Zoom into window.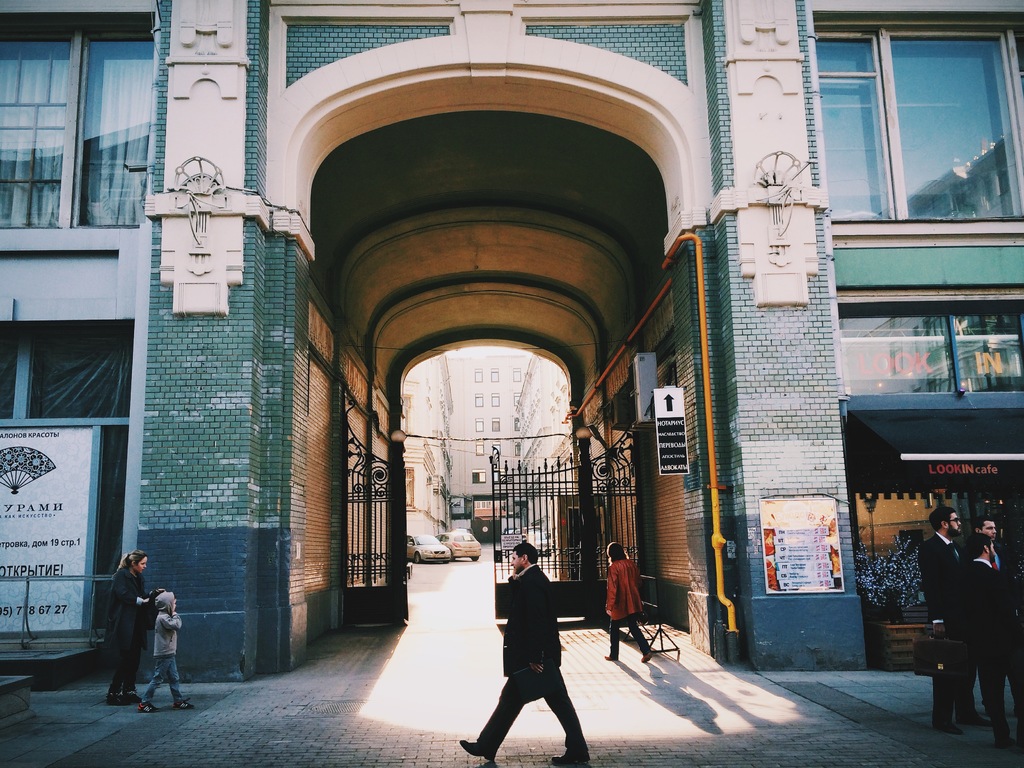
Zoom target: select_region(946, 314, 1023, 389).
